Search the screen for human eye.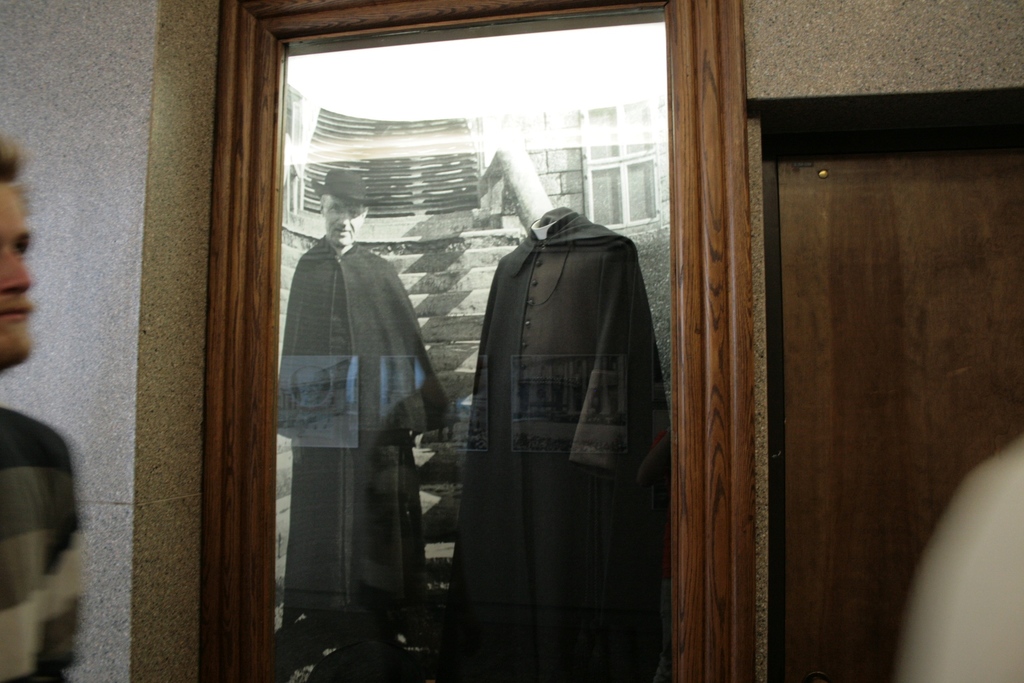
Found at (10,243,34,261).
